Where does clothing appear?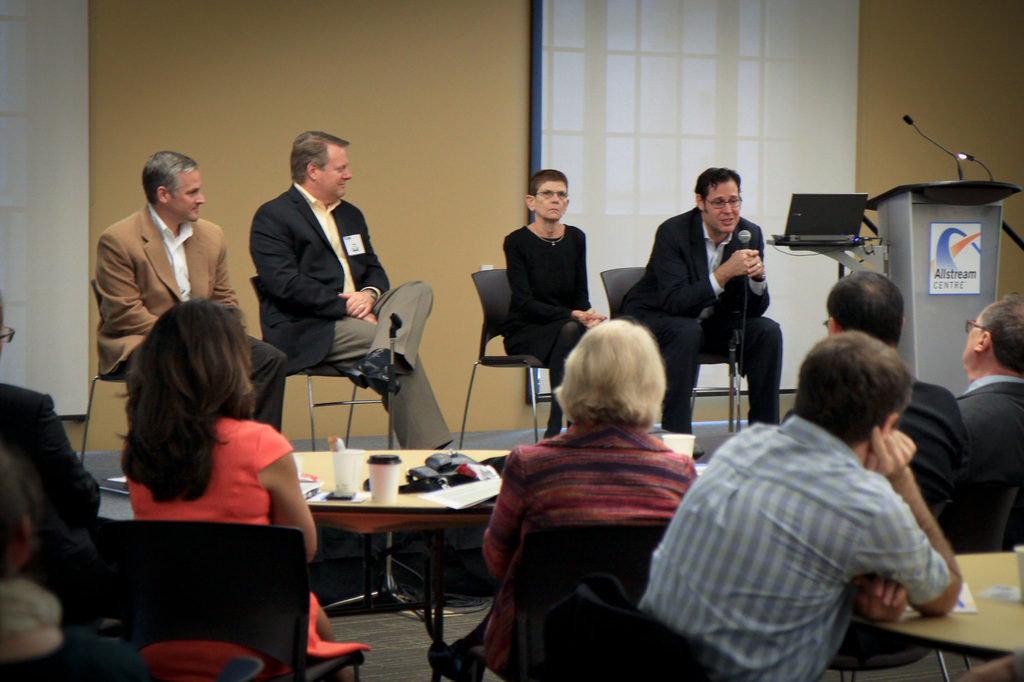
Appears at bbox=(124, 417, 375, 656).
